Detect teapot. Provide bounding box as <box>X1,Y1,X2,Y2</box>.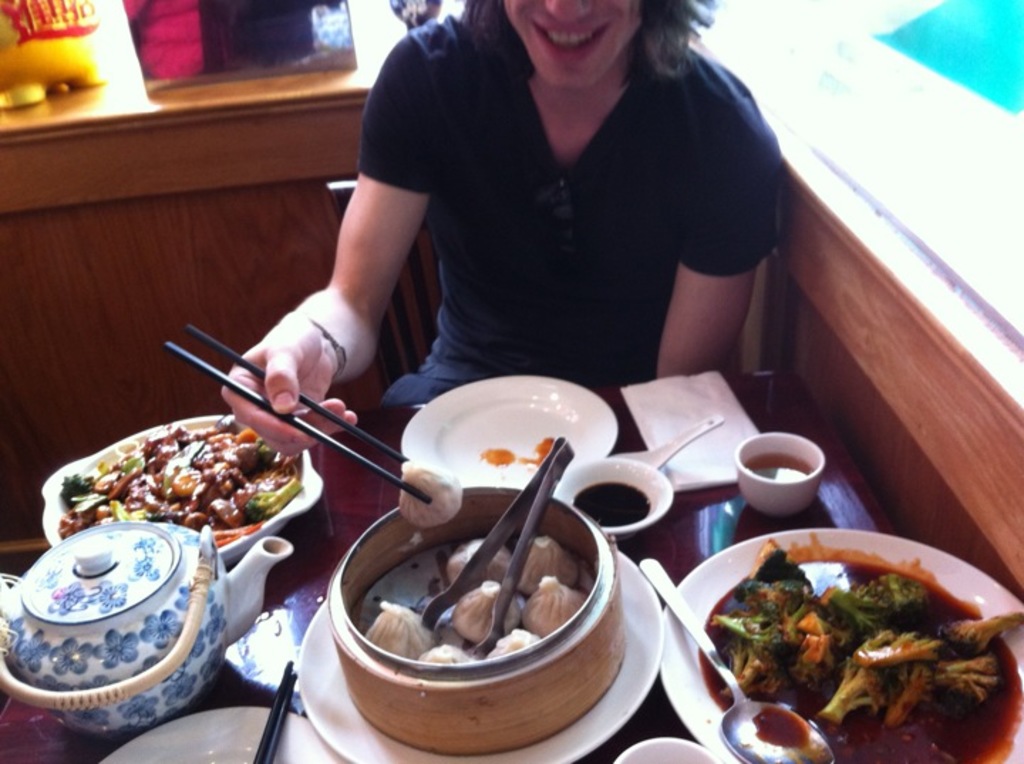
<box>0,524,290,740</box>.
